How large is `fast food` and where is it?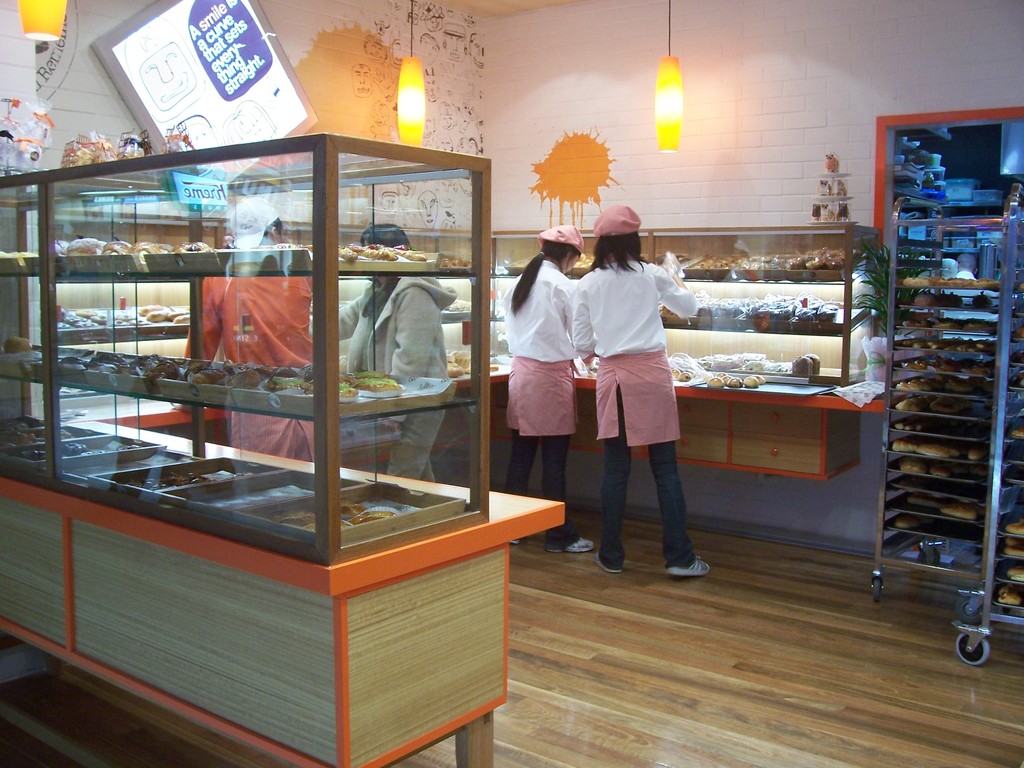
Bounding box: bbox=[995, 585, 1023, 611].
